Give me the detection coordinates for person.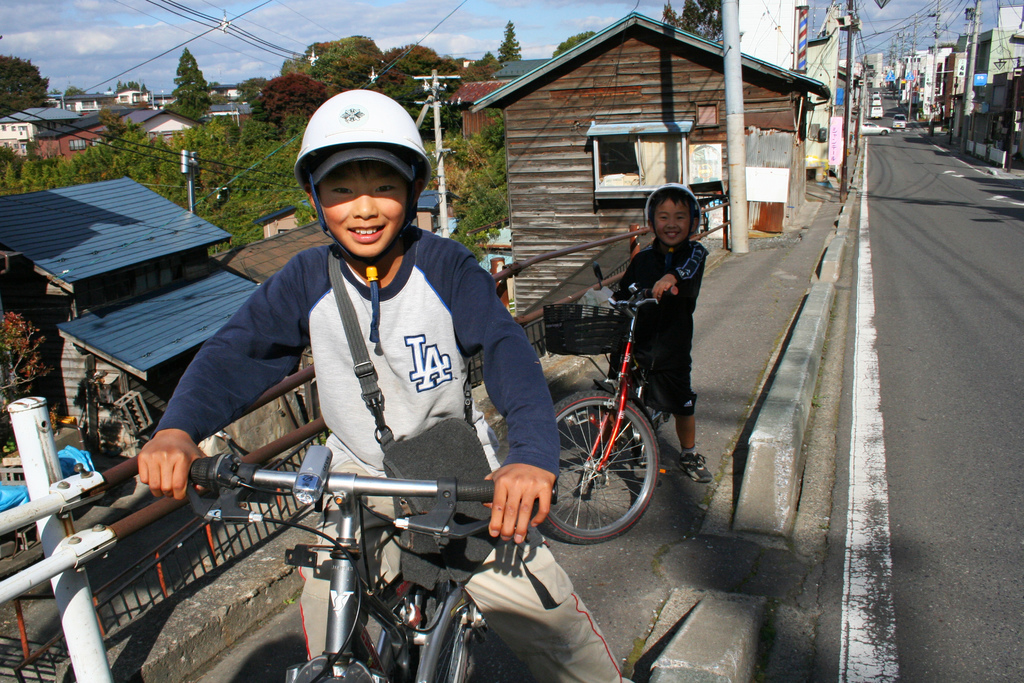
136 84 630 682.
